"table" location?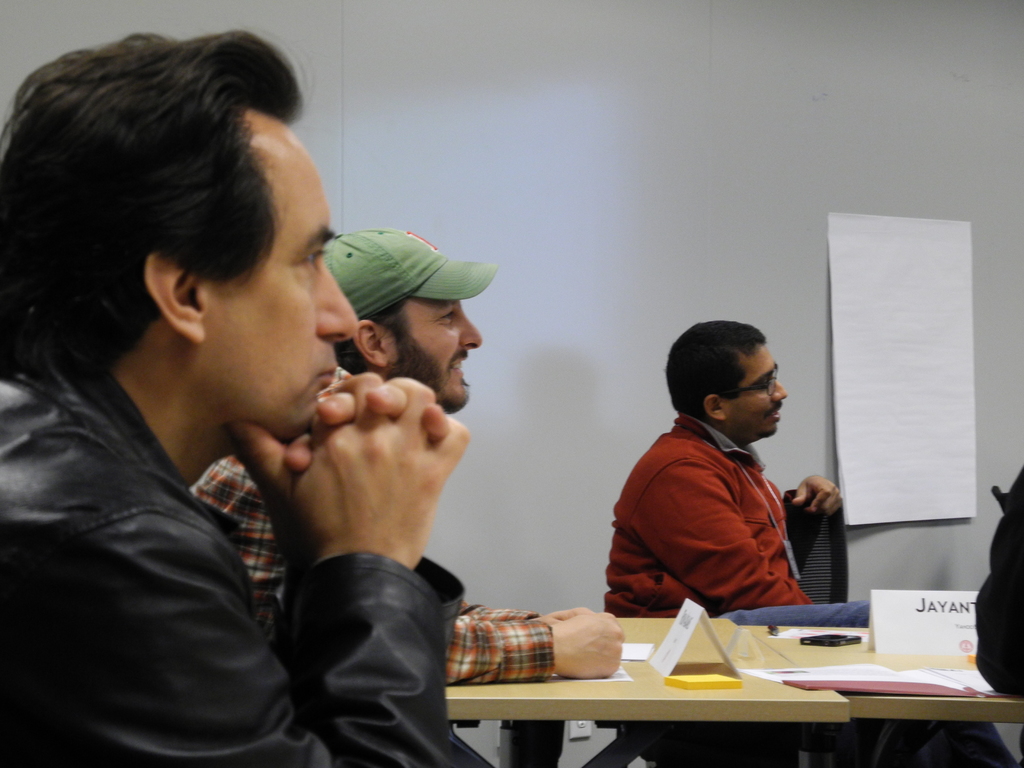
410 595 1023 762
